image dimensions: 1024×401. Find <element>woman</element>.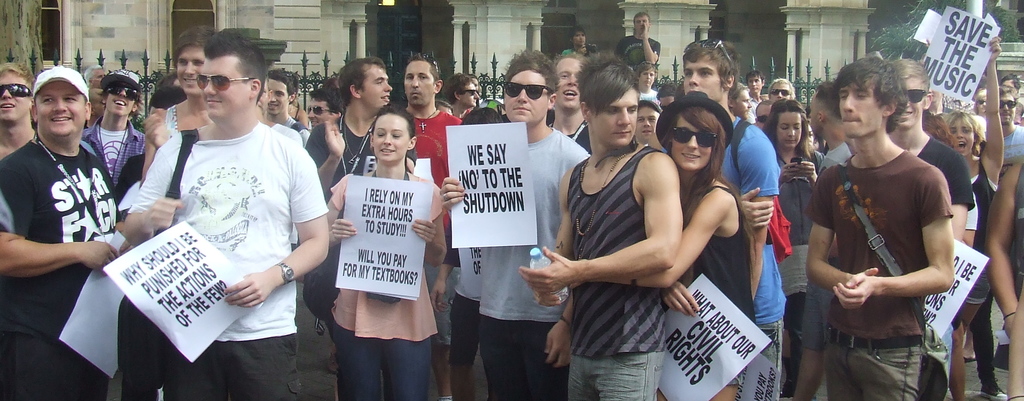
512:87:761:400.
